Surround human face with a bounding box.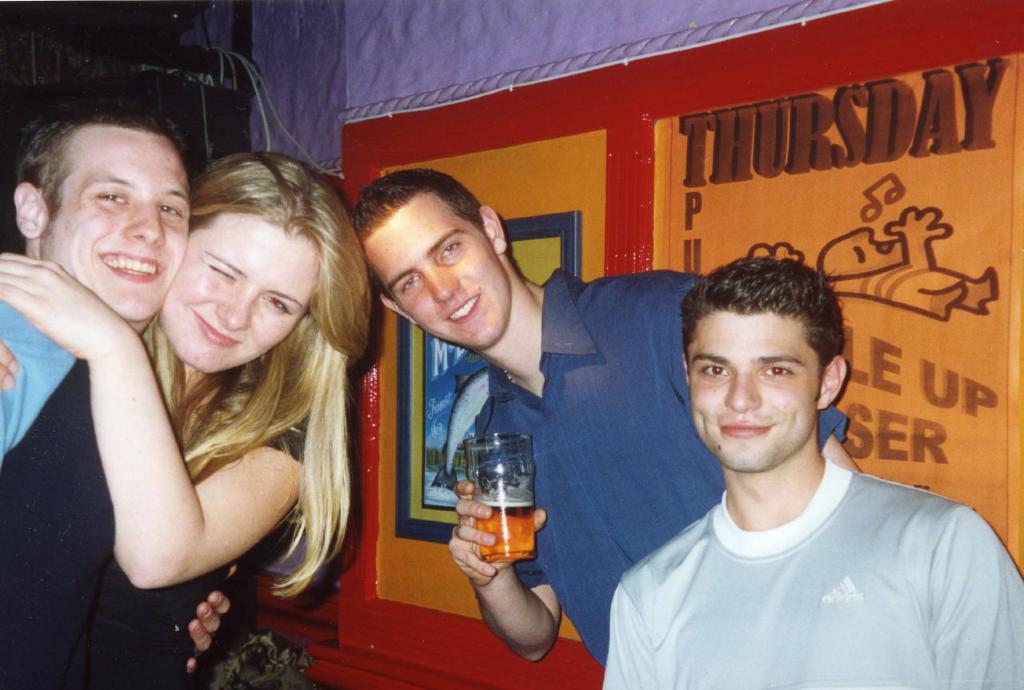
(left=686, top=308, right=823, bottom=471).
